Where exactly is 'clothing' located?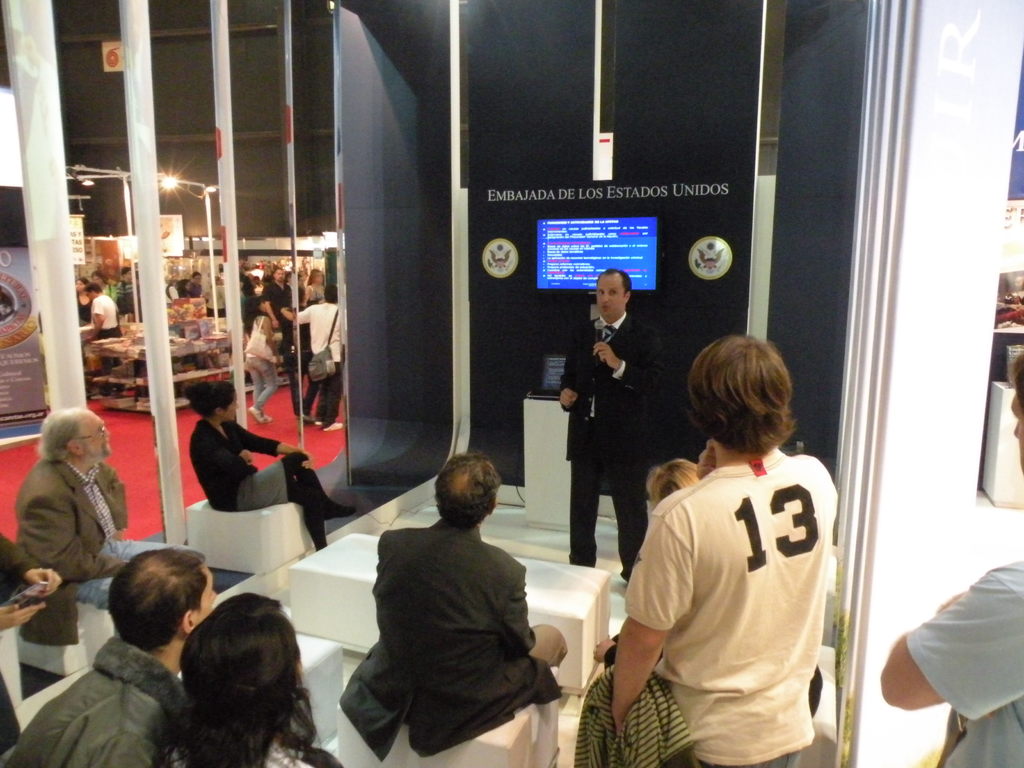
Its bounding box is [243,314,280,413].
